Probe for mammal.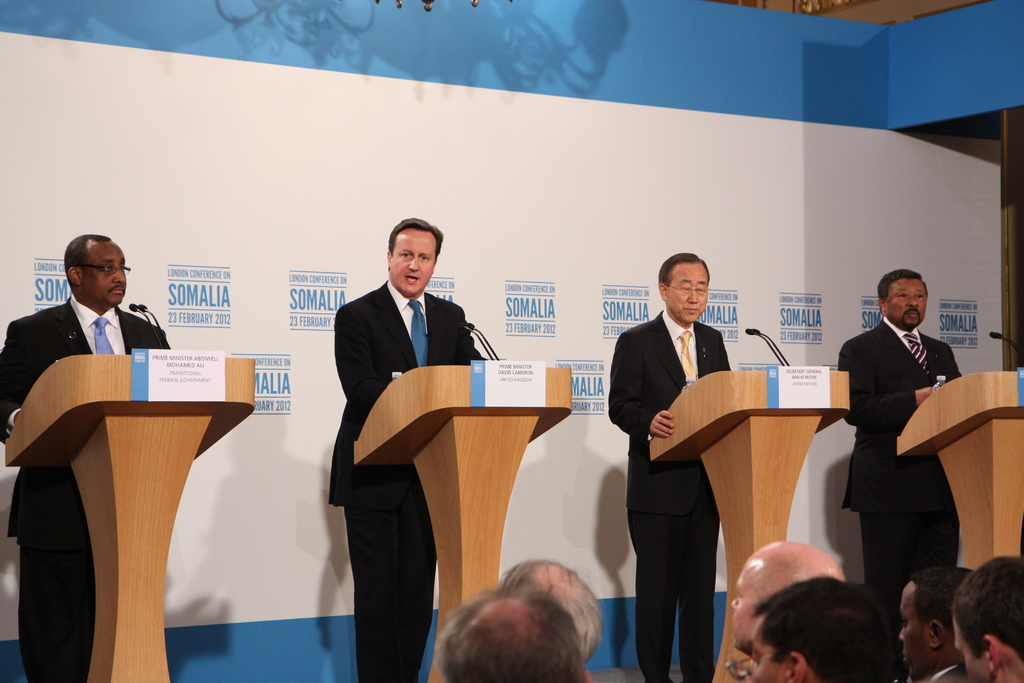
Probe result: bbox=[605, 251, 733, 682].
